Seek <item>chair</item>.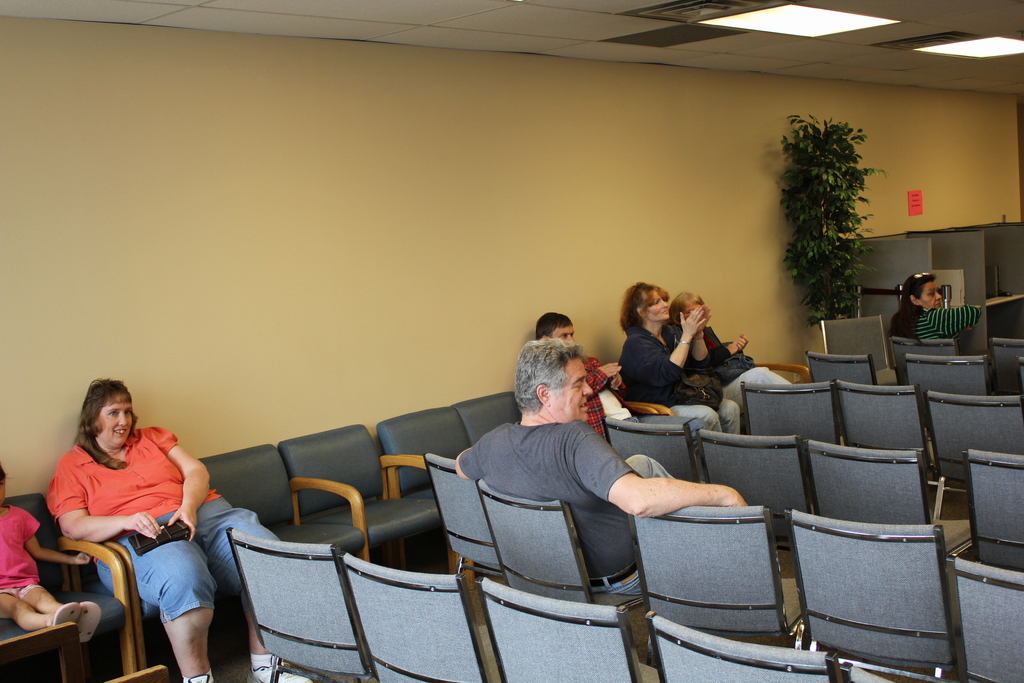
bbox=[834, 381, 929, 451].
